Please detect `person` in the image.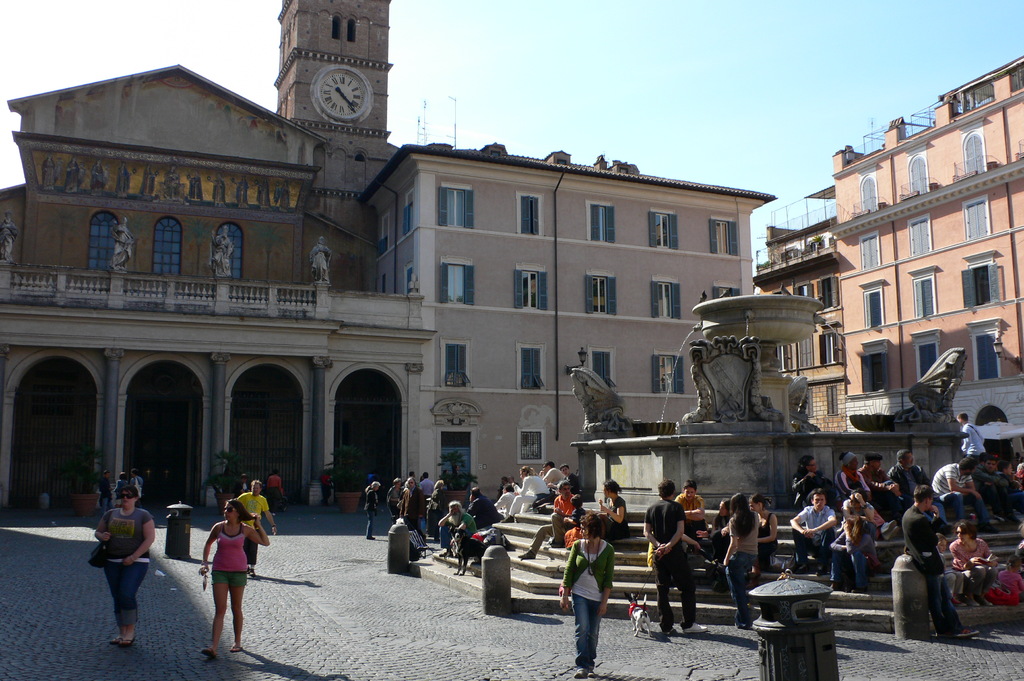
[left=959, top=409, right=987, bottom=461].
